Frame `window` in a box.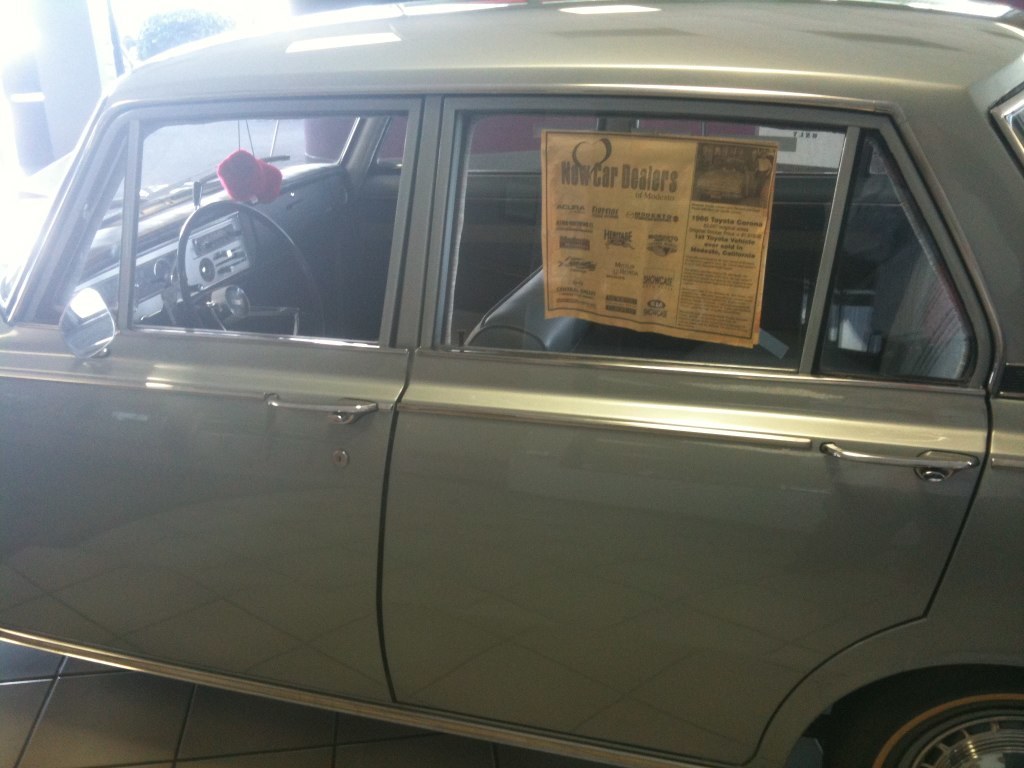
Rect(40, 115, 410, 346).
